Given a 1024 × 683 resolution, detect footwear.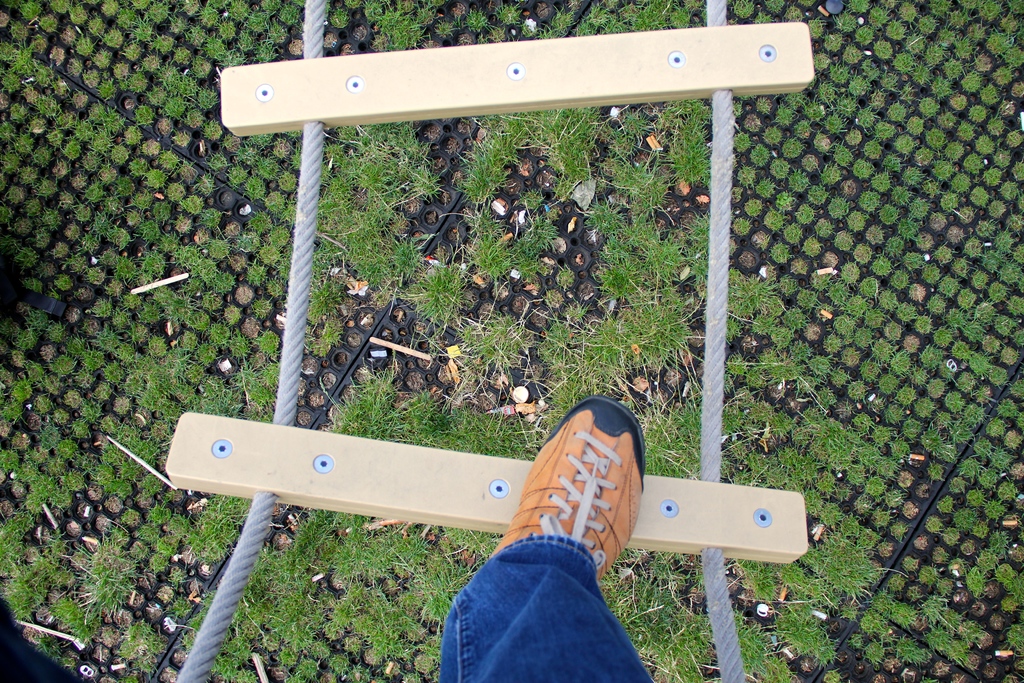
select_region(500, 415, 654, 586).
